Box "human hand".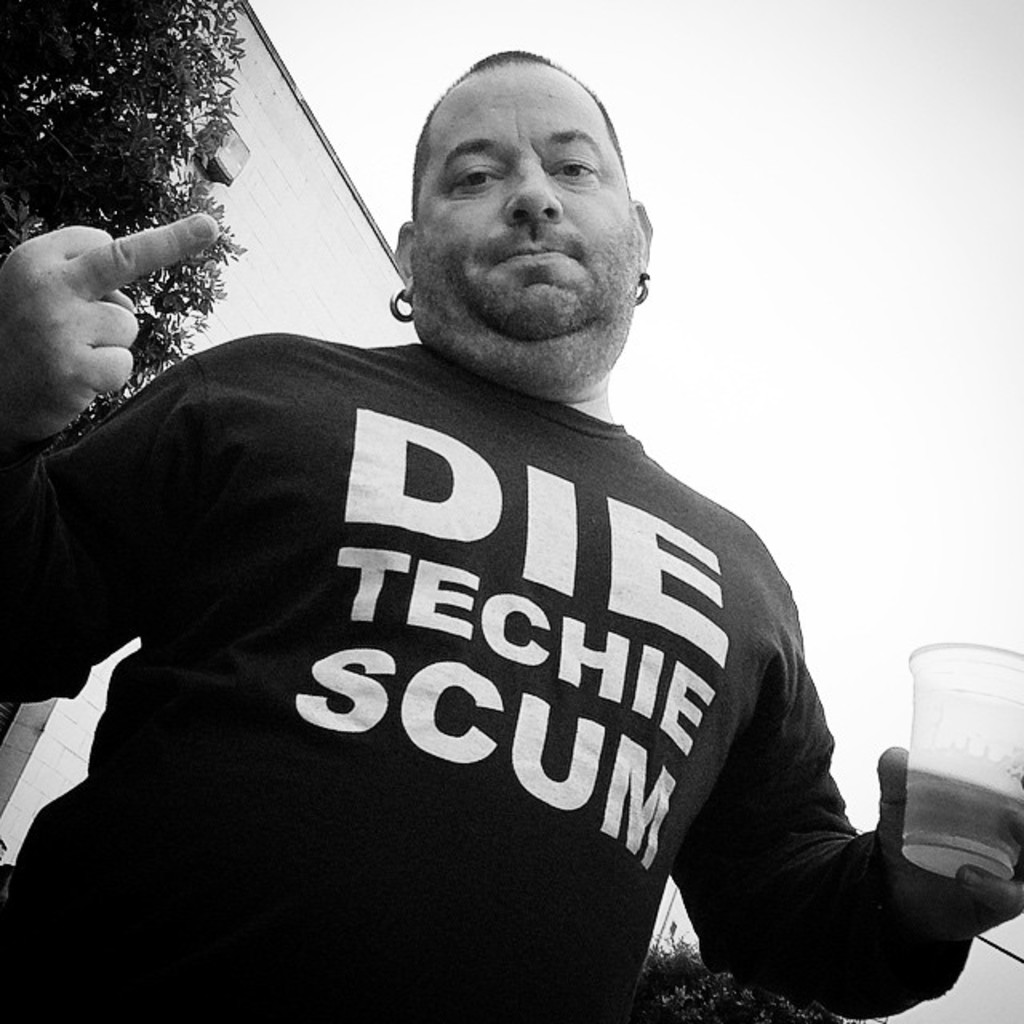
(10,181,264,394).
